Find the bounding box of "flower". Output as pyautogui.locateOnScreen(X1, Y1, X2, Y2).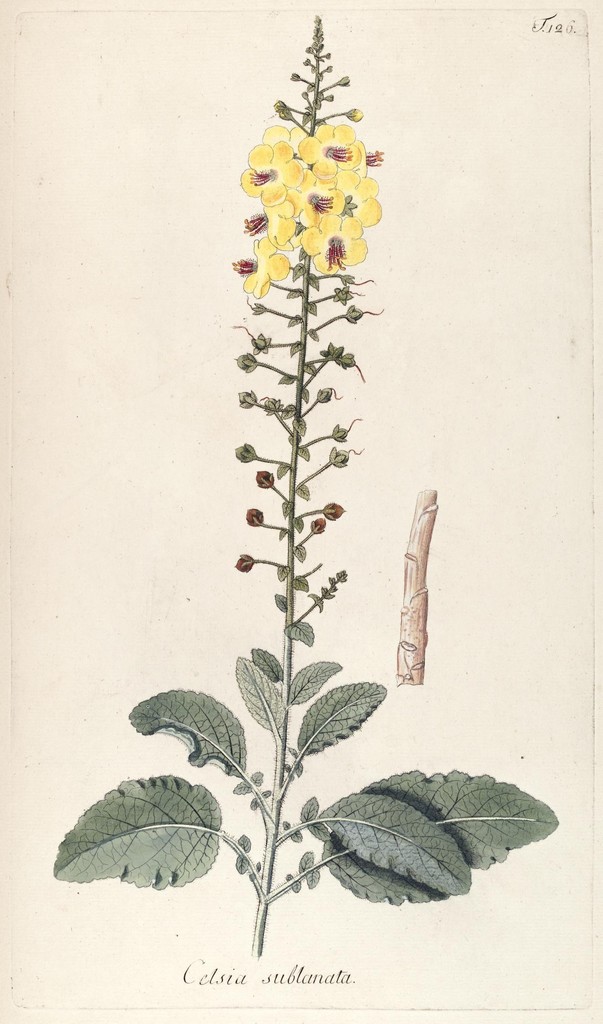
pyautogui.locateOnScreen(246, 330, 270, 358).
